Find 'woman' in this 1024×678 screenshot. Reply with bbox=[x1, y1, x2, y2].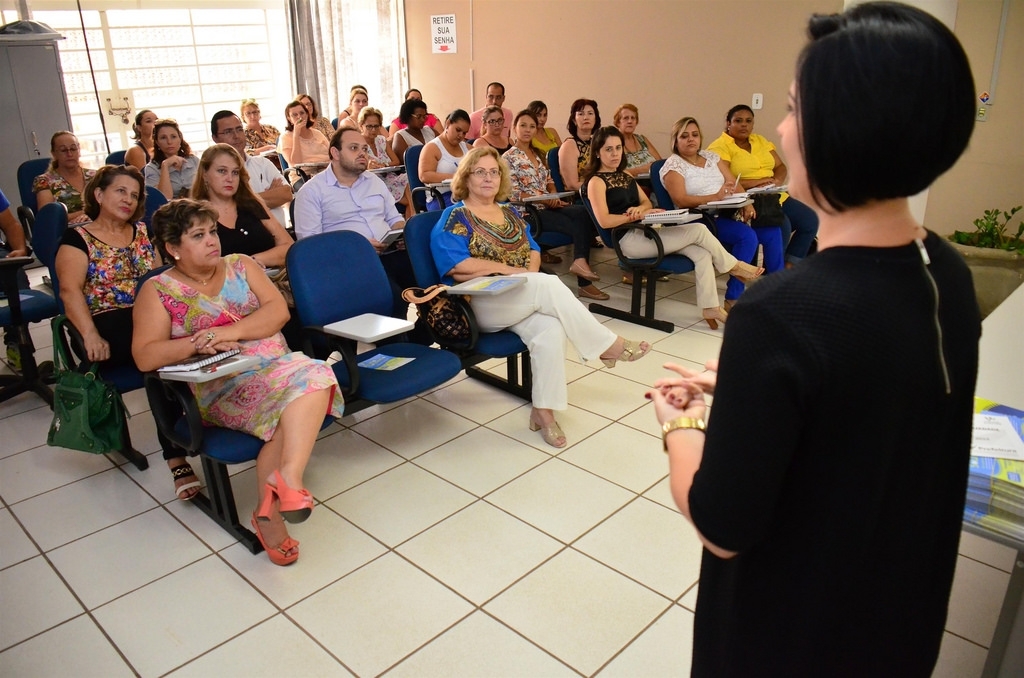
bbox=[27, 127, 100, 215].
